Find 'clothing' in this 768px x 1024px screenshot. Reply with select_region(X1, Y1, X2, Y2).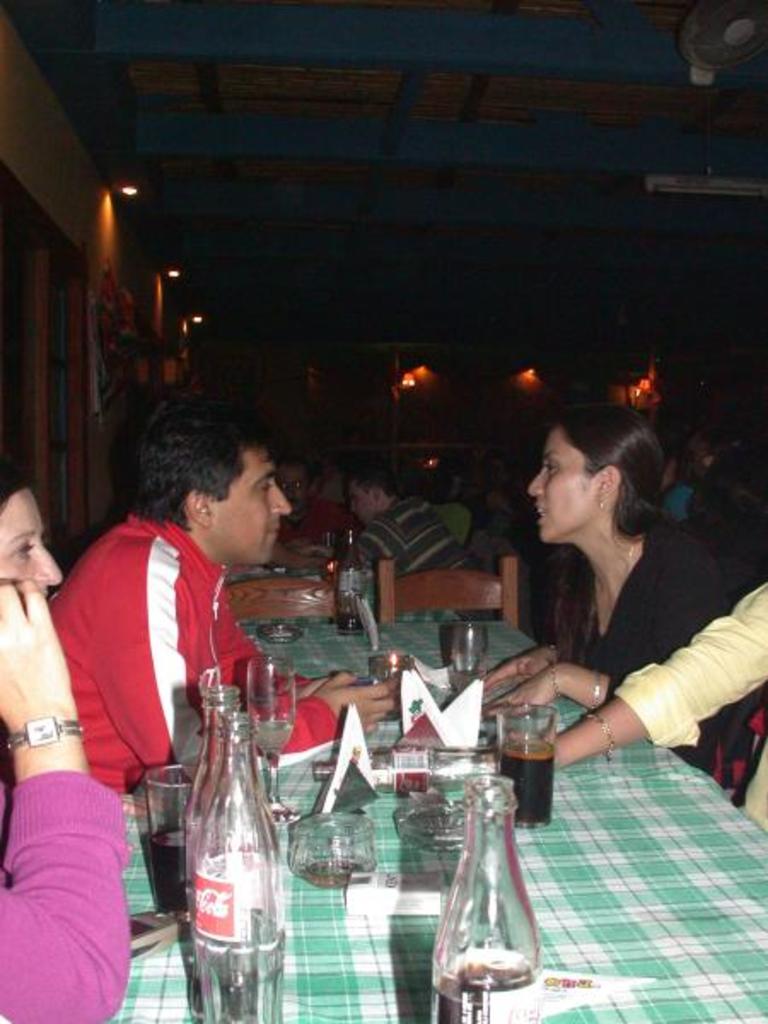
select_region(611, 582, 766, 814).
